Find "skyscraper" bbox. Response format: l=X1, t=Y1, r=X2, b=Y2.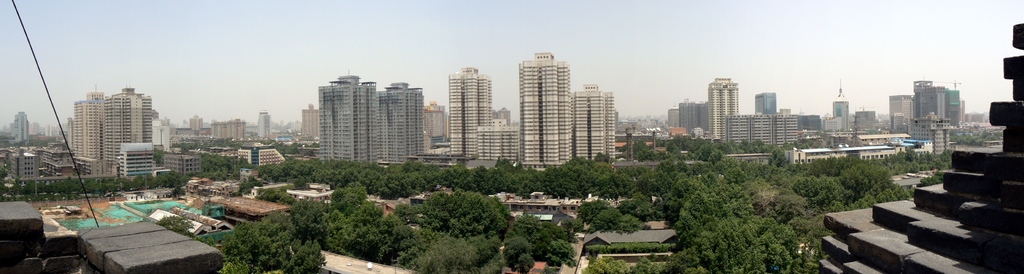
l=833, t=84, r=856, b=137.
